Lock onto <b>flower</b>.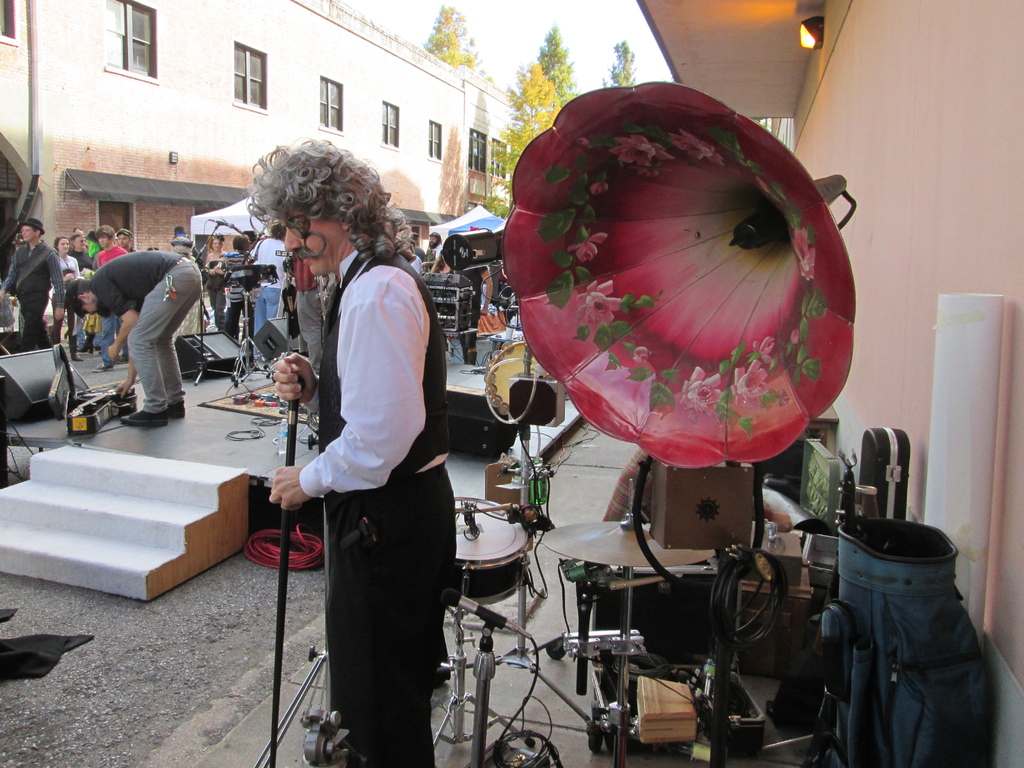
Locked: (left=789, top=328, right=805, bottom=347).
